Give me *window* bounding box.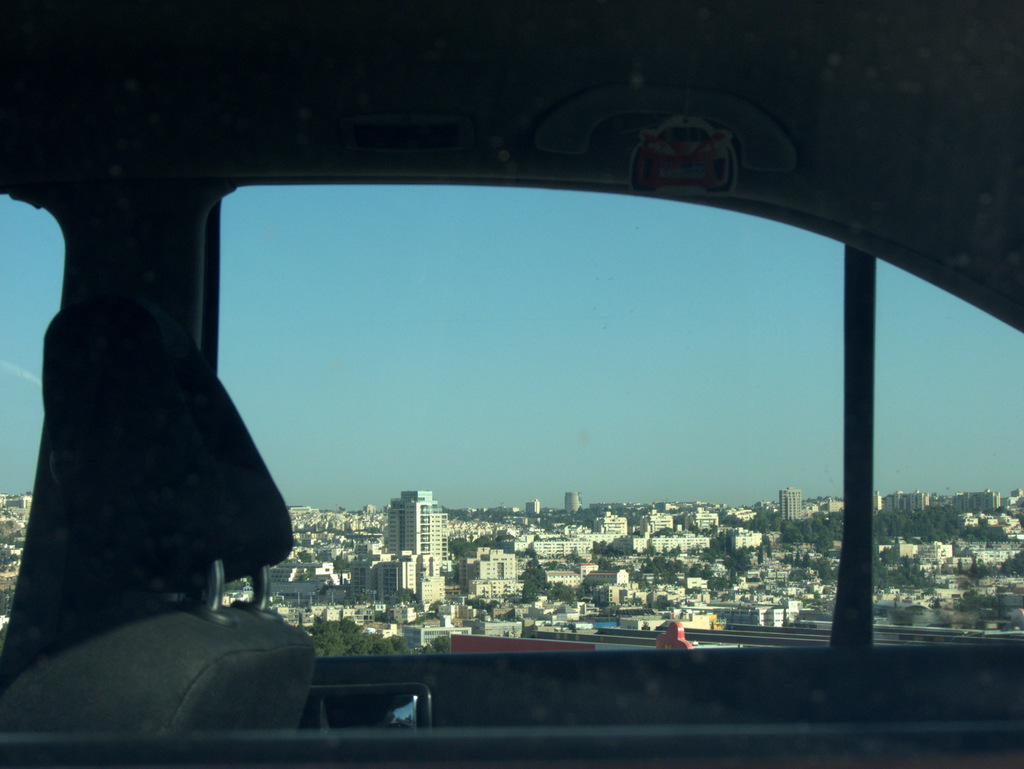
(x1=0, y1=194, x2=71, y2=631).
